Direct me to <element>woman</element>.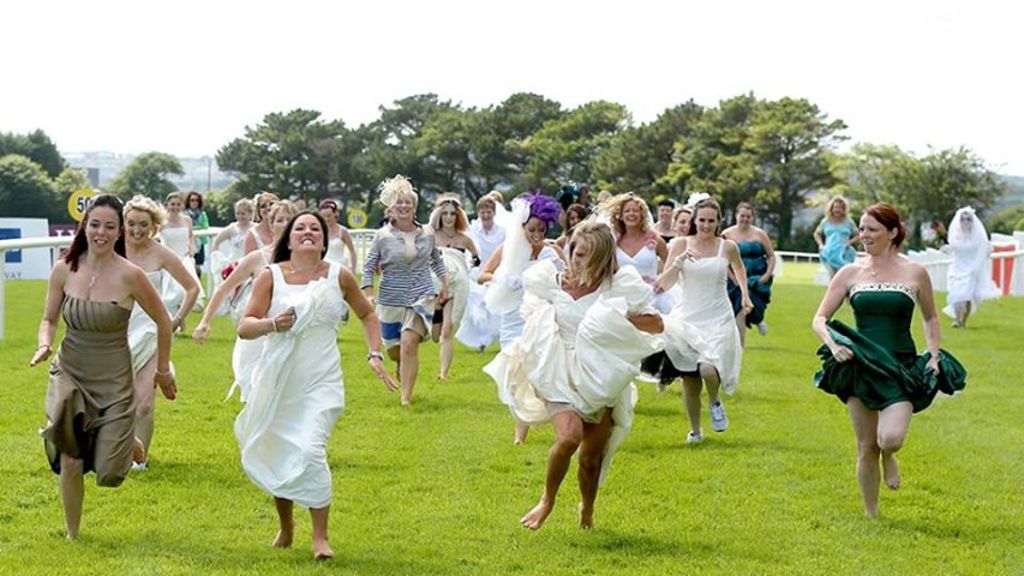
Direction: (469,194,571,446).
